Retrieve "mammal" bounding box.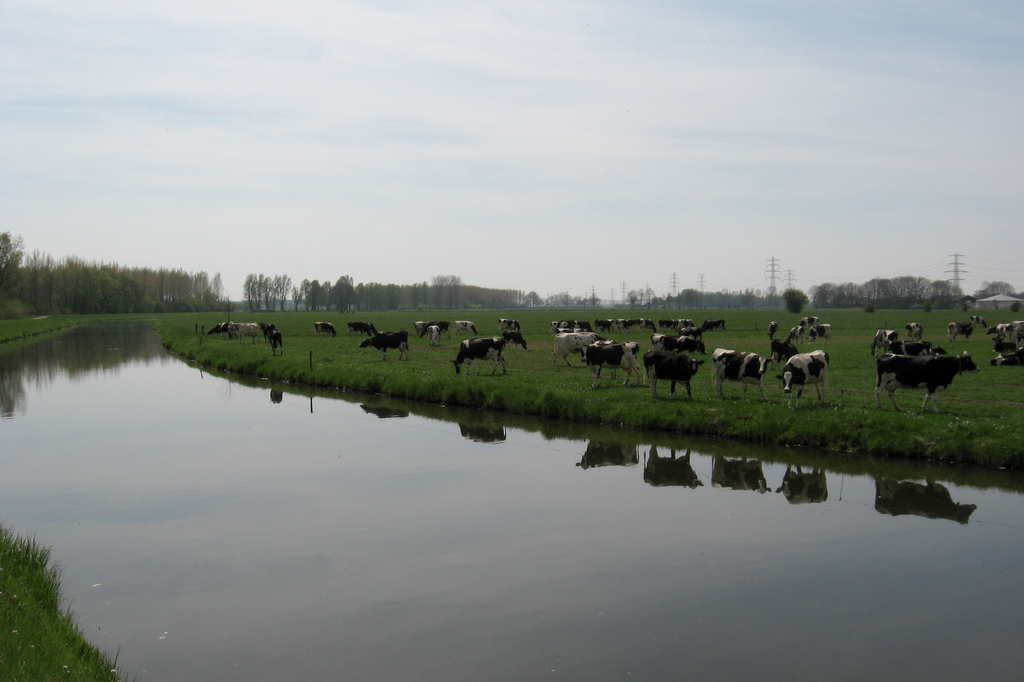
Bounding box: (948, 320, 972, 344).
